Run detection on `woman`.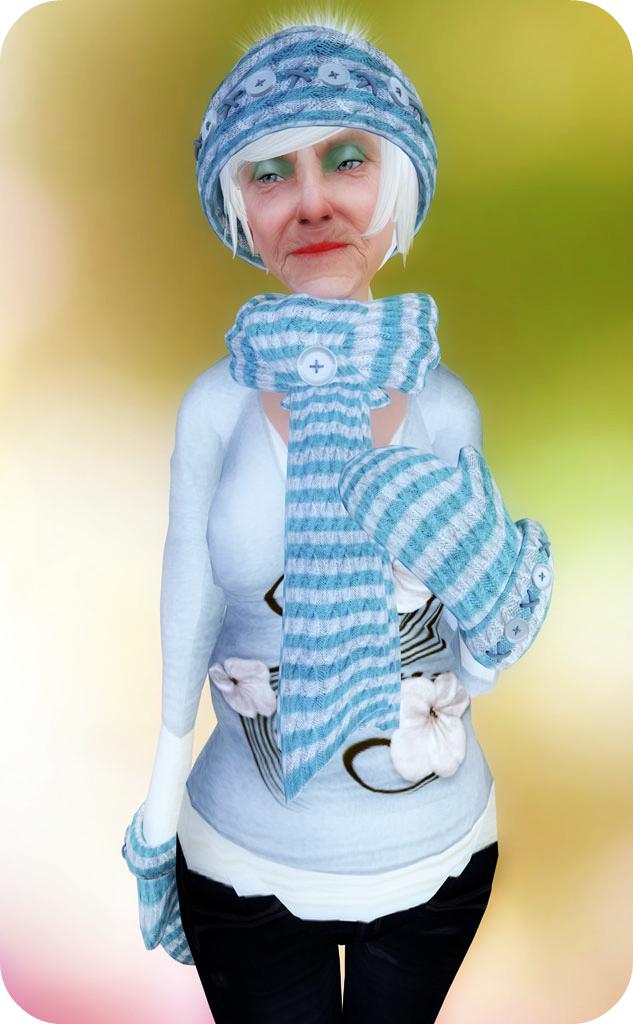
Result: x1=122, y1=2, x2=530, y2=991.
